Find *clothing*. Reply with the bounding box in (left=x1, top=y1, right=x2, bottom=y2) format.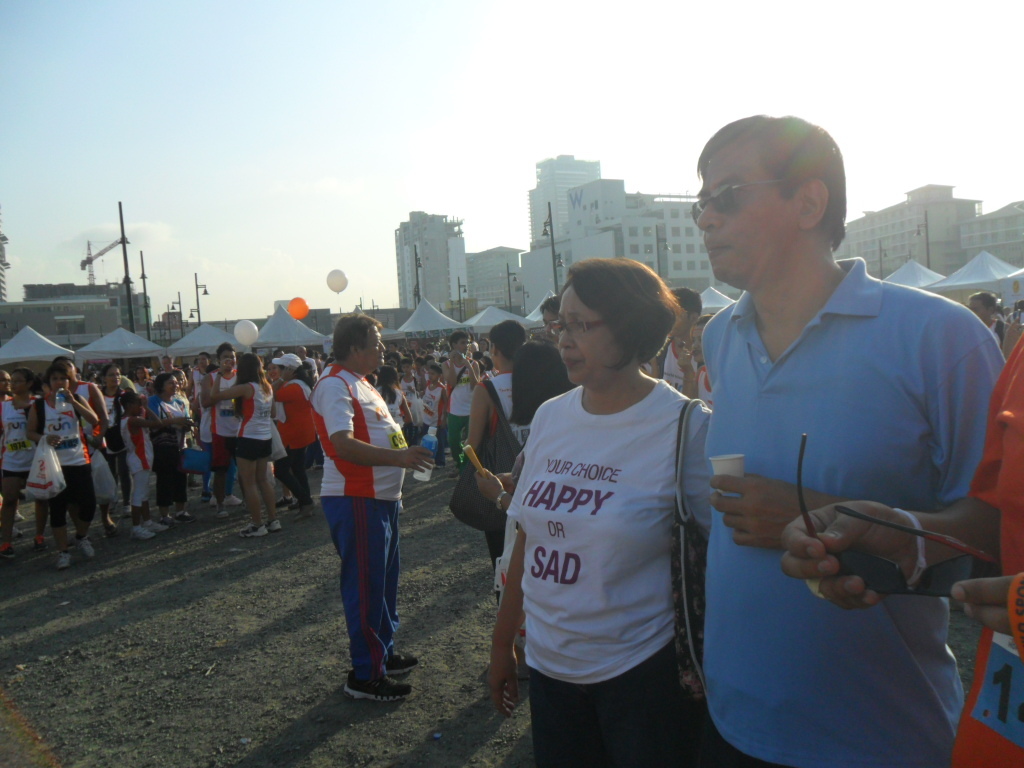
(left=378, top=381, right=405, bottom=427).
